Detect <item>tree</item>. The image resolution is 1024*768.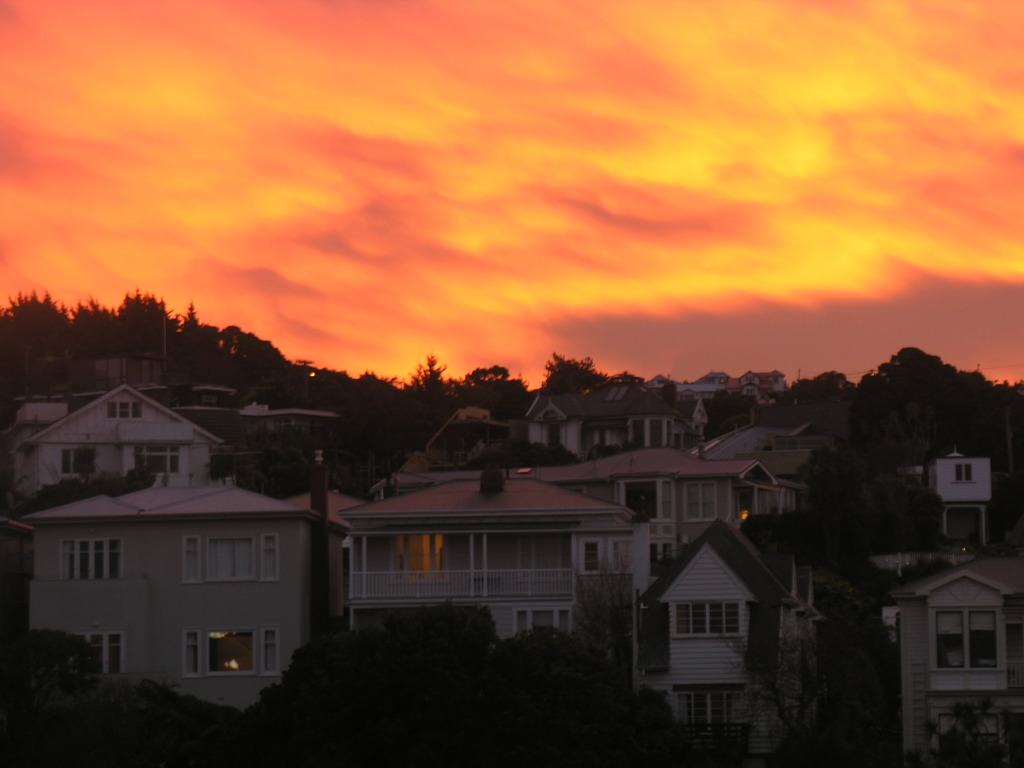
(x1=415, y1=349, x2=451, y2=393).
